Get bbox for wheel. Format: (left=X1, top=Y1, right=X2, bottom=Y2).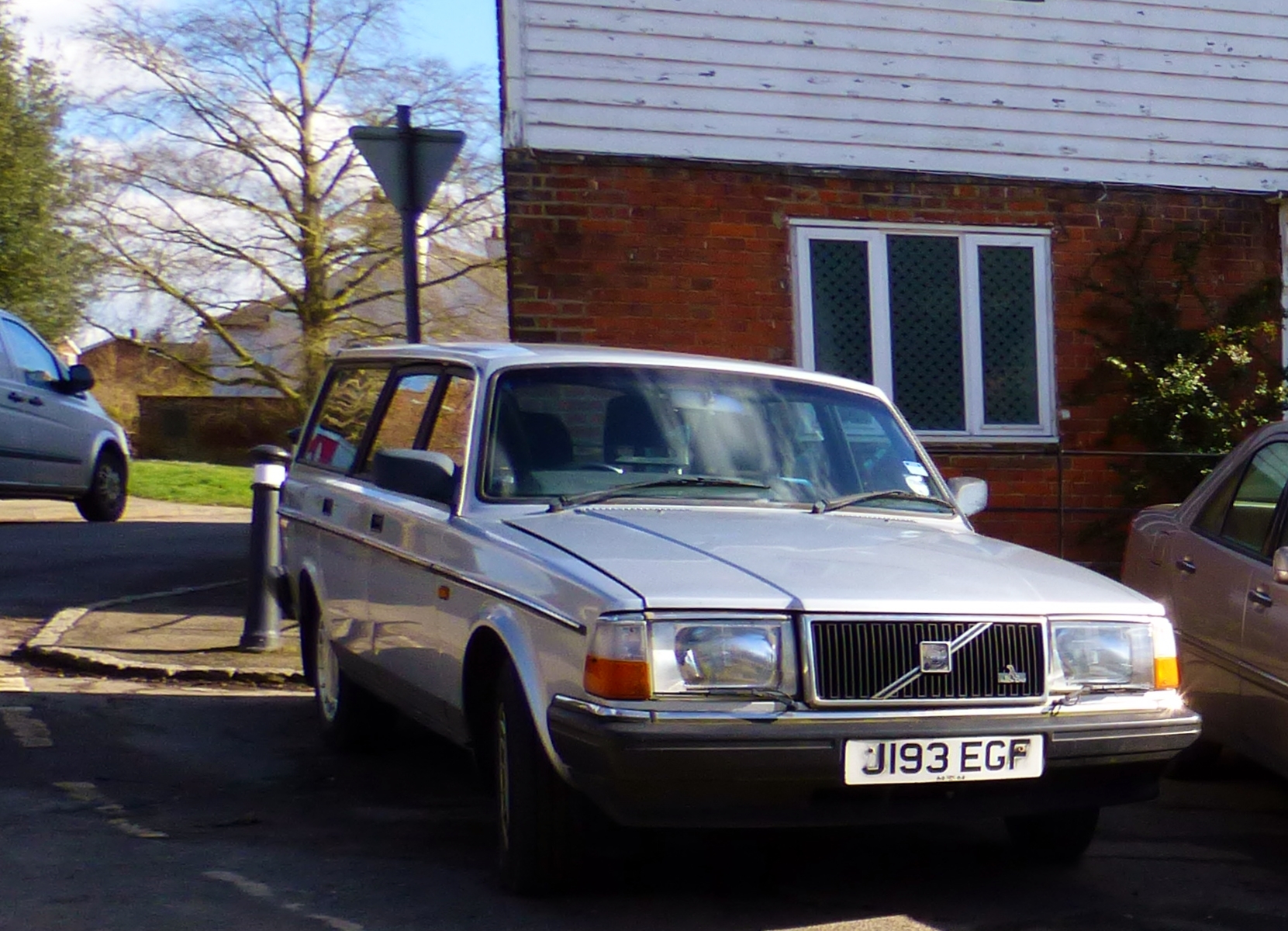
(left=235, top=479, right=298, bottom=588).
